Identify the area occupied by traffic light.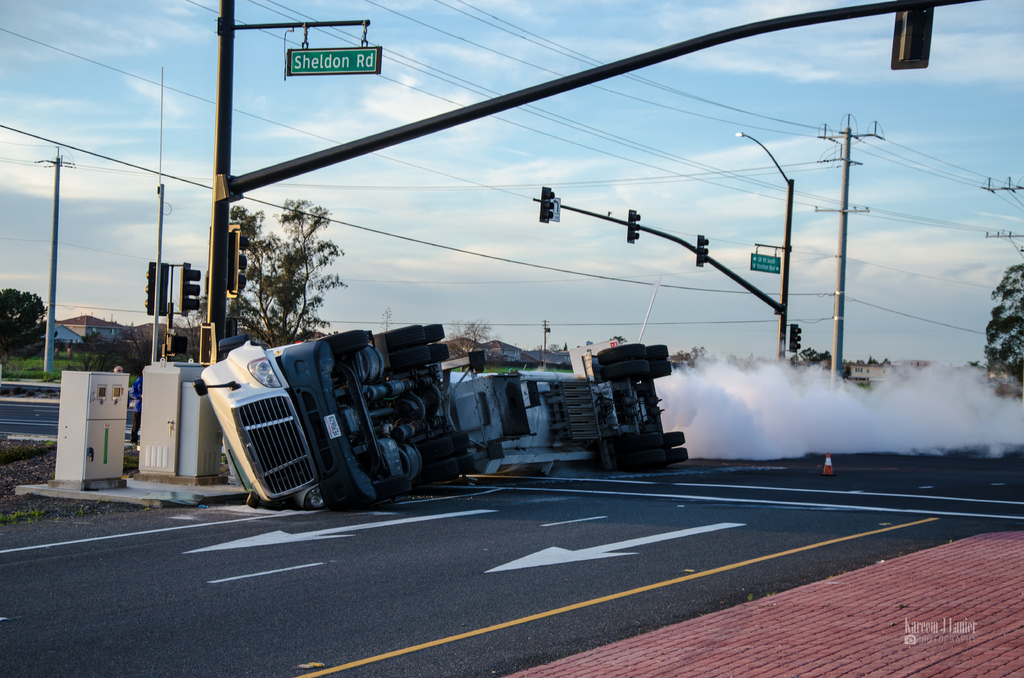
Area: {"x1": 228, "y1": 223, "x2": 249, "y2": 300}.
